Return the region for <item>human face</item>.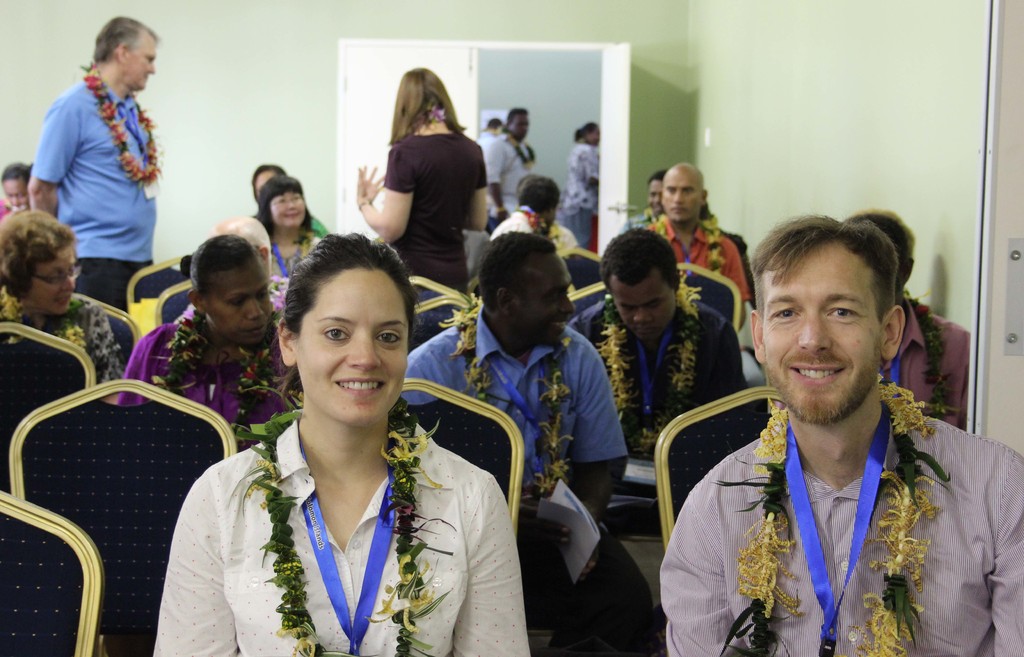
x1=292, y1=272, x2=419, y2=431.
